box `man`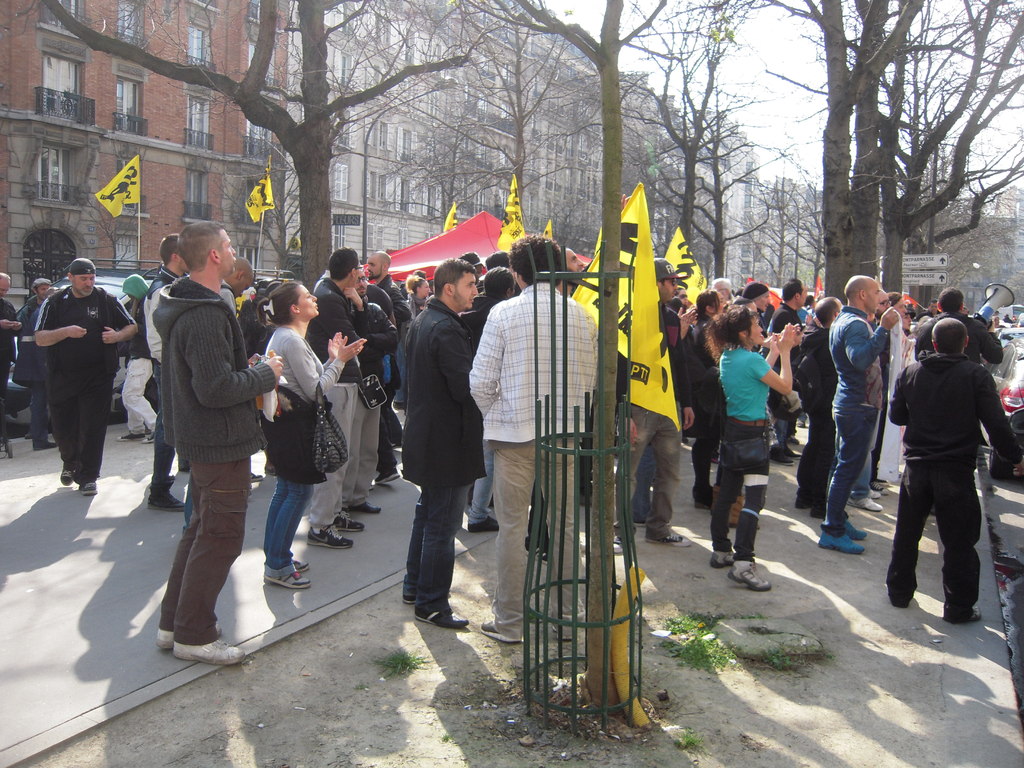
346/268/397/515
